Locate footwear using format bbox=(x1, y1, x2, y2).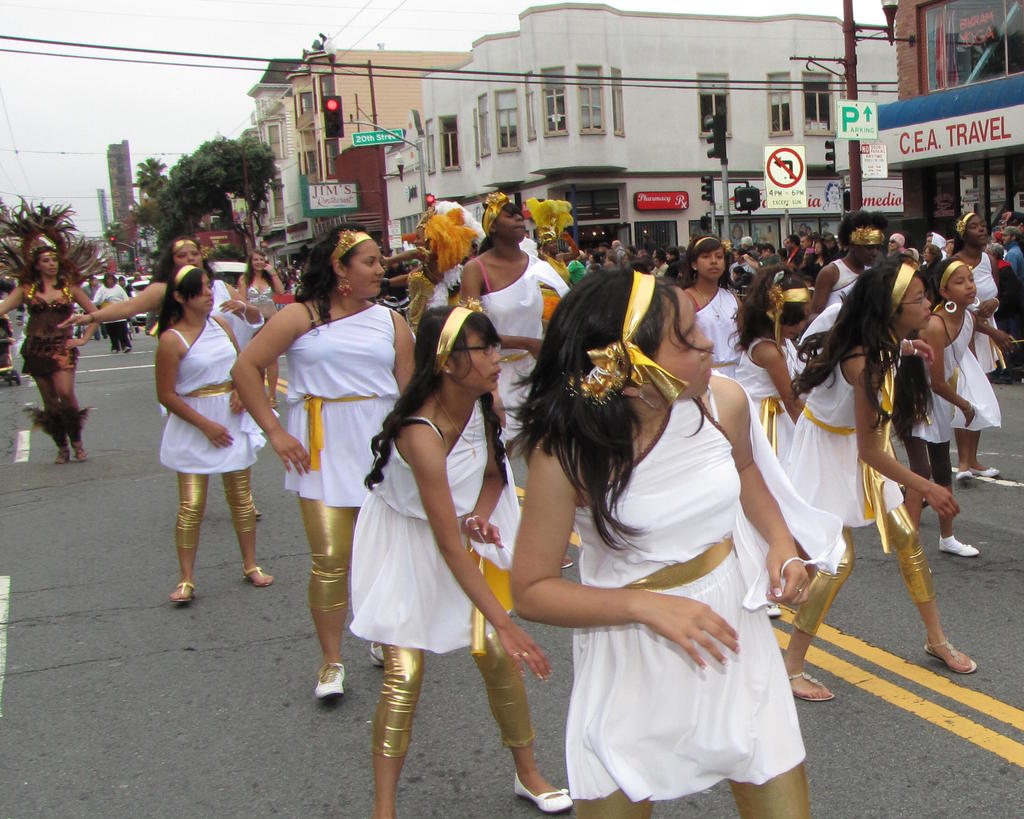
bbox=(167, 582, 197, 601).
